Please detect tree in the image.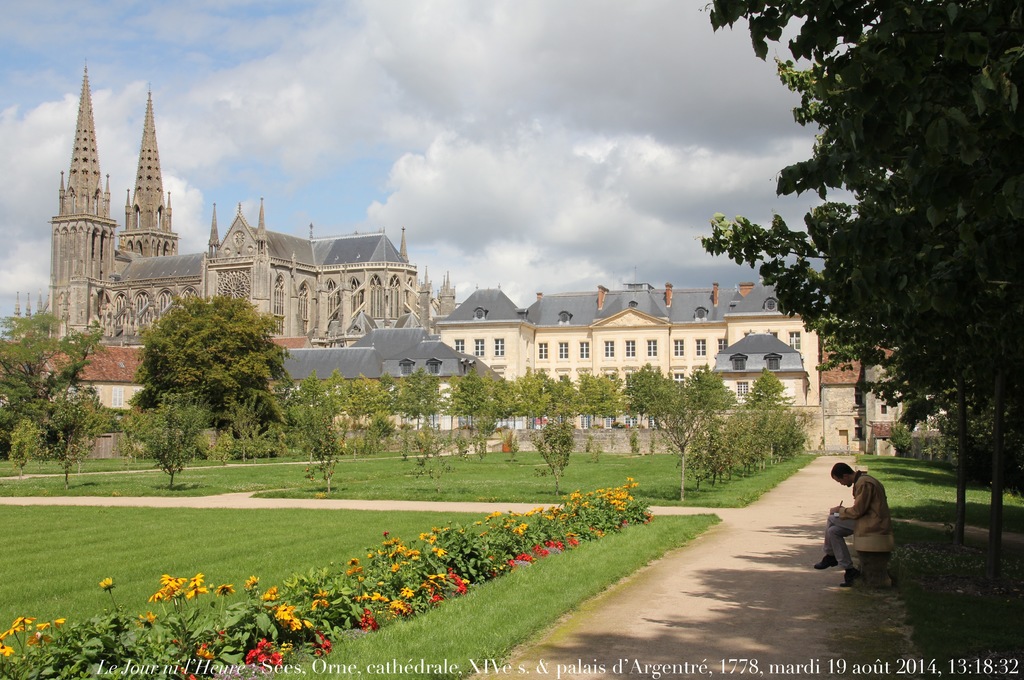
box(125, 290, 292, 445).
